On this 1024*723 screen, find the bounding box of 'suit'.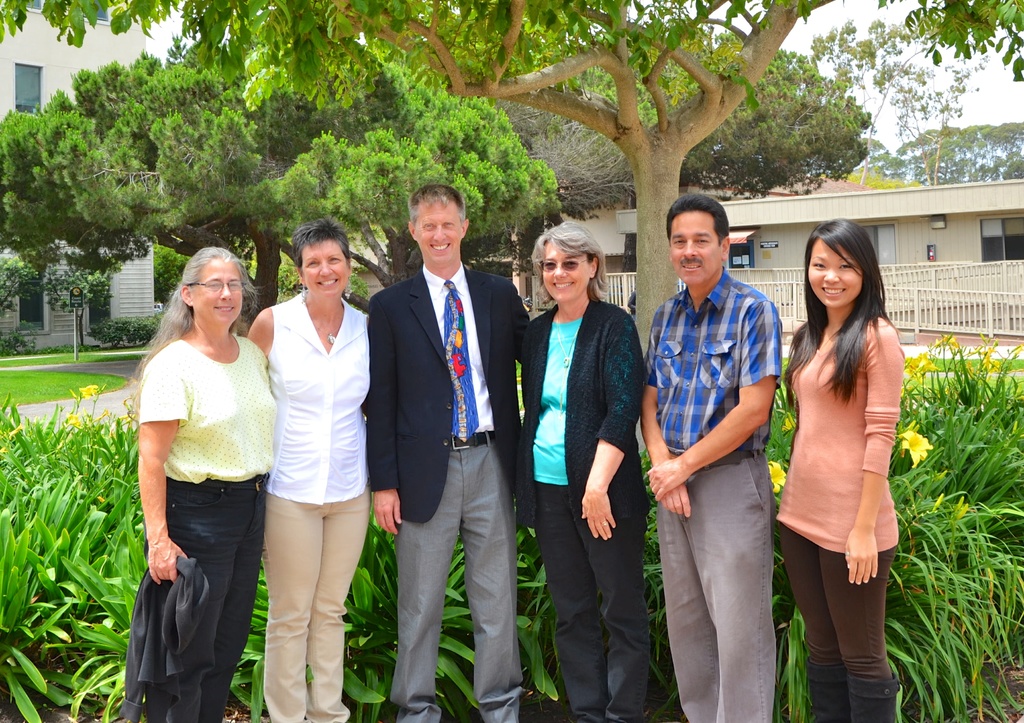
Bounding box: [366,267,534,525].
